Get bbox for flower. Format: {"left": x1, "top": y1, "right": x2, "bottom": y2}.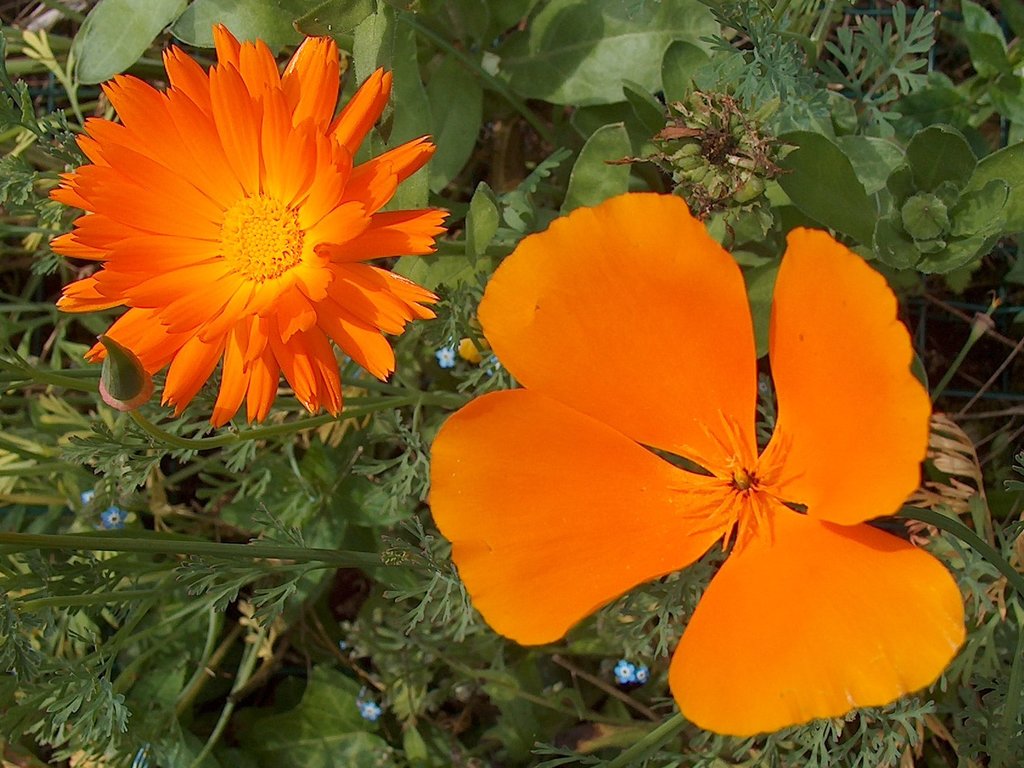
{"left": 424, "top": 192, "right": 973, "bottom": 737}.
